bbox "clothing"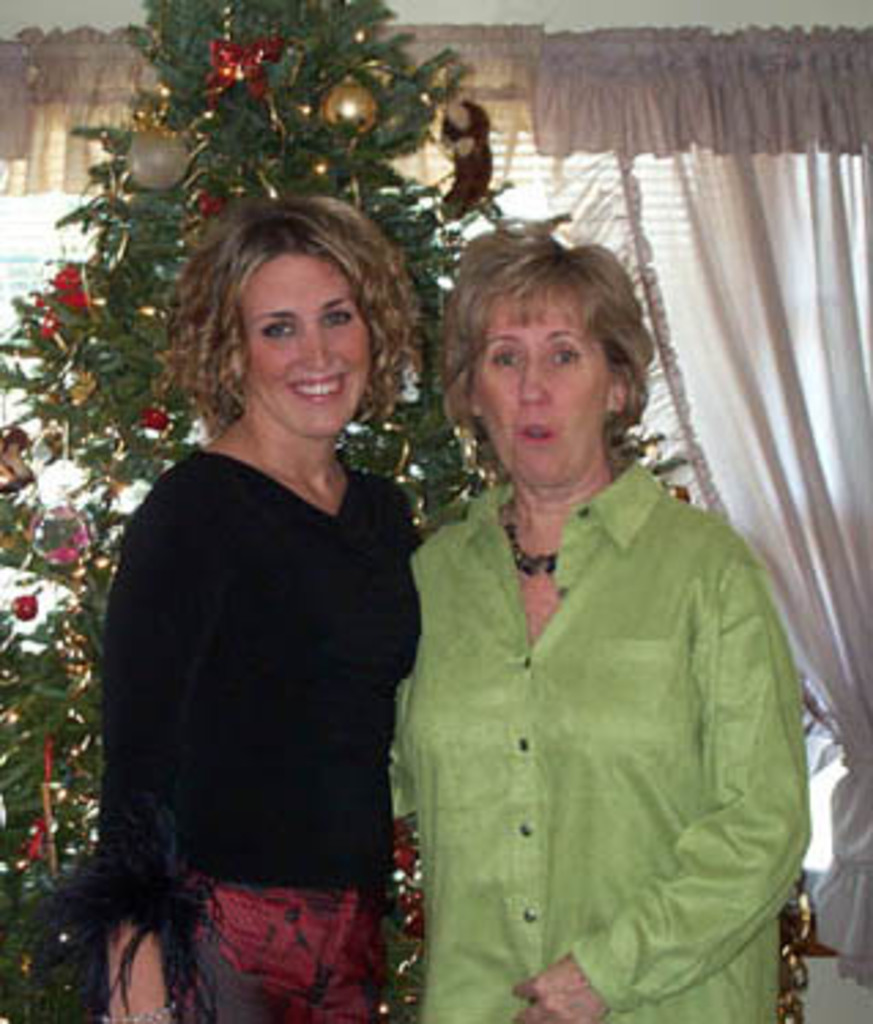
l=99, t=446, r=421, b=1021
